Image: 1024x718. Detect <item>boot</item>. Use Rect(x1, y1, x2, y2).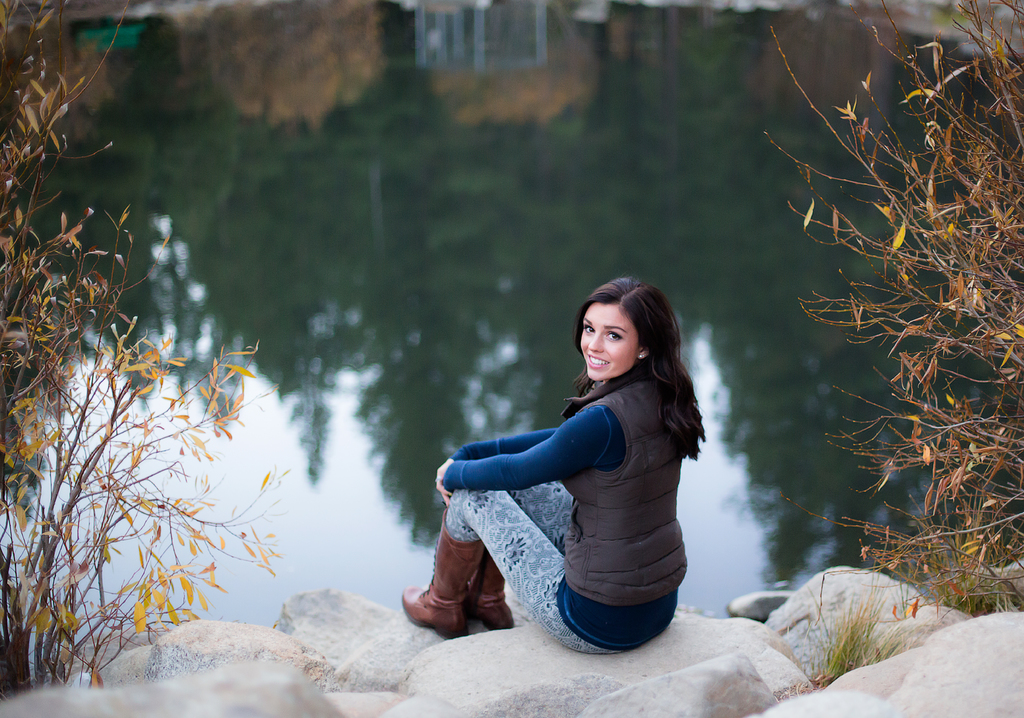
Rect(468, 550, 514, 635).
